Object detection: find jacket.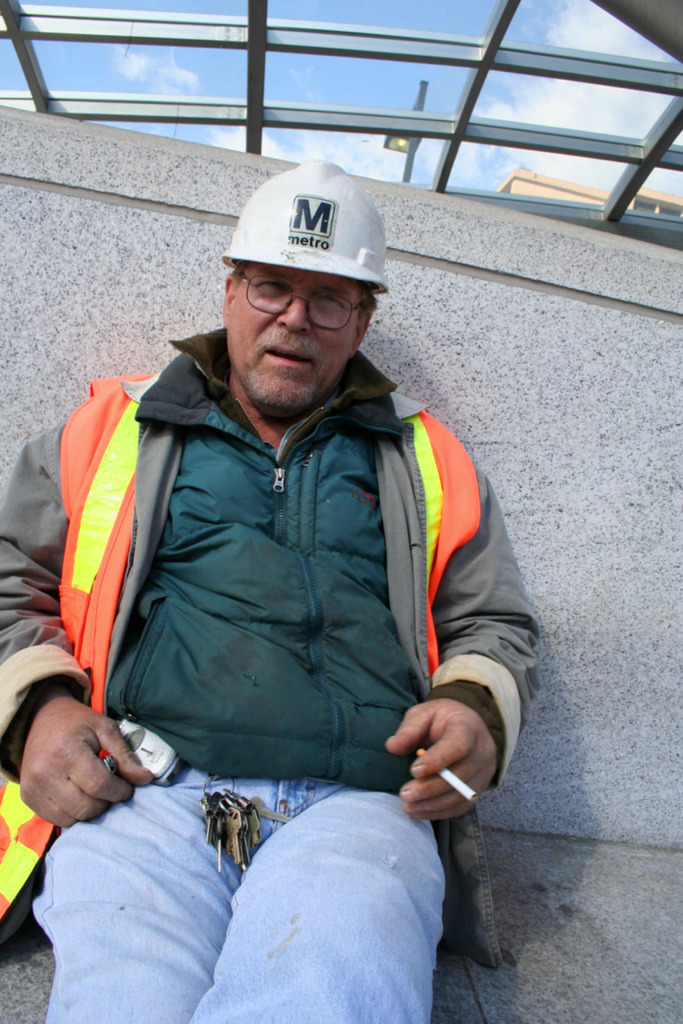
{"left": 0, "top": 328, "right": 542, "bottom": 963}.
